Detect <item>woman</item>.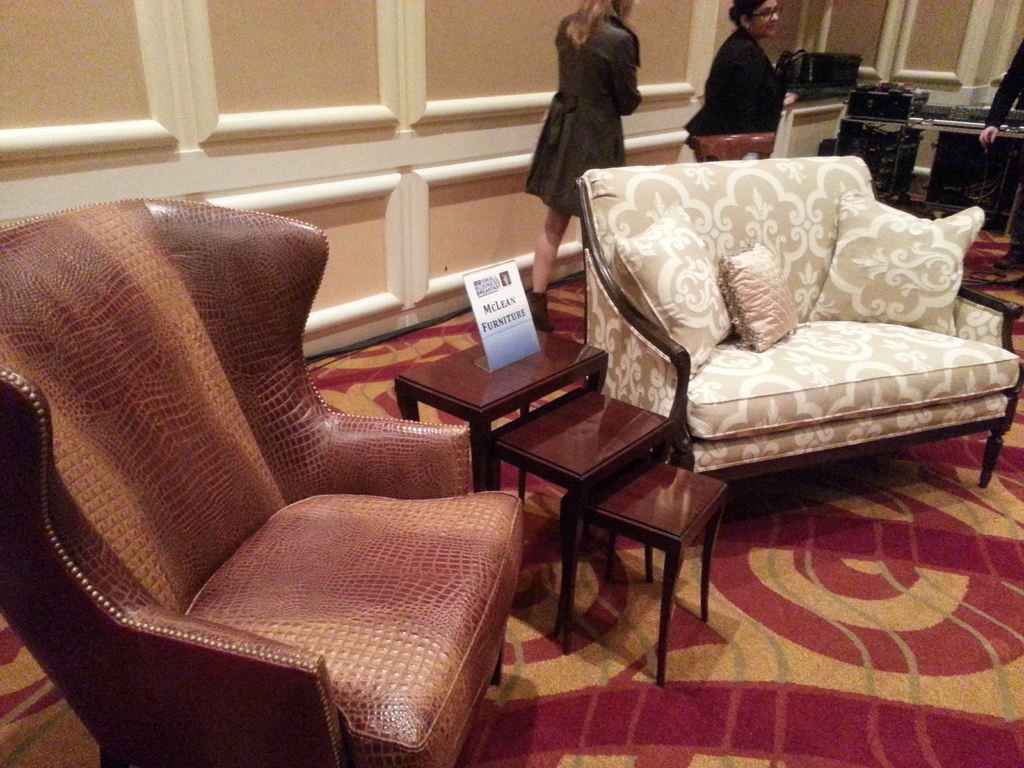
Detected at bbox=(515, 0, 640, 324).
